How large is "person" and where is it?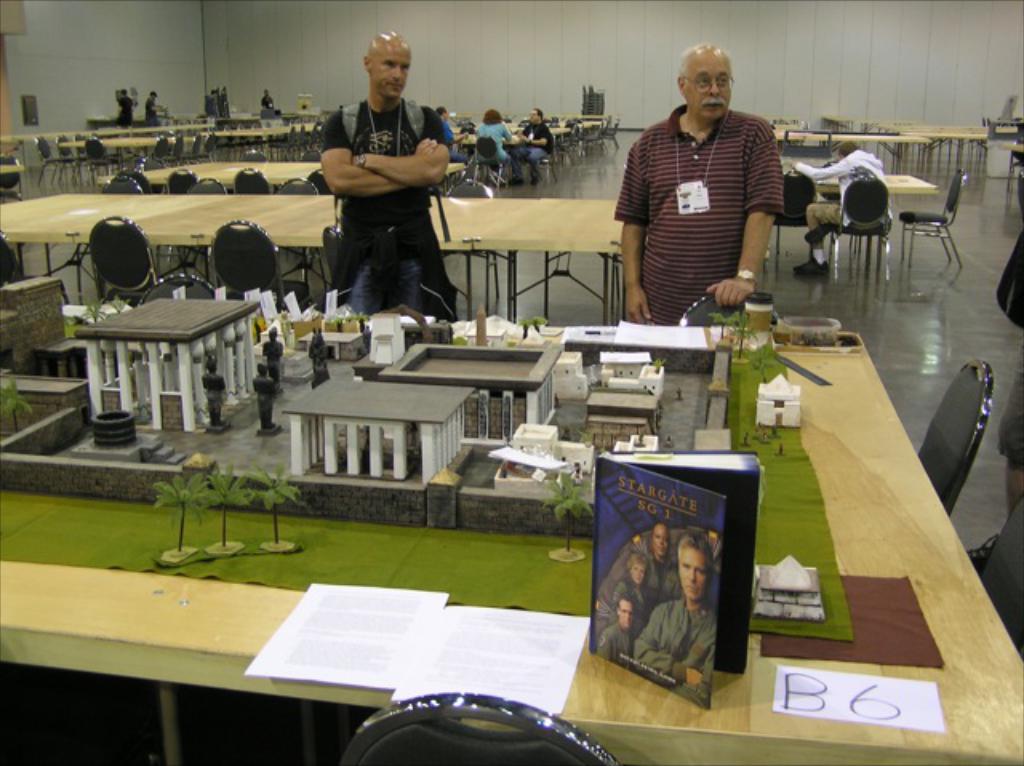
Bounding box: detection(438, 102, 459, 158).
